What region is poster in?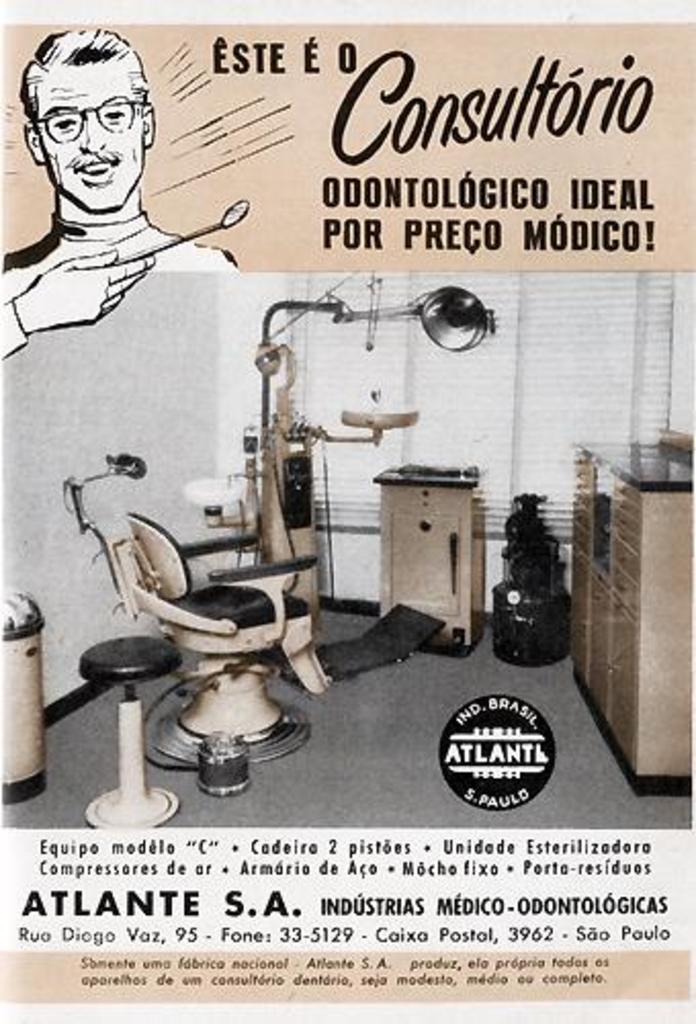
0,0,694,1020.
